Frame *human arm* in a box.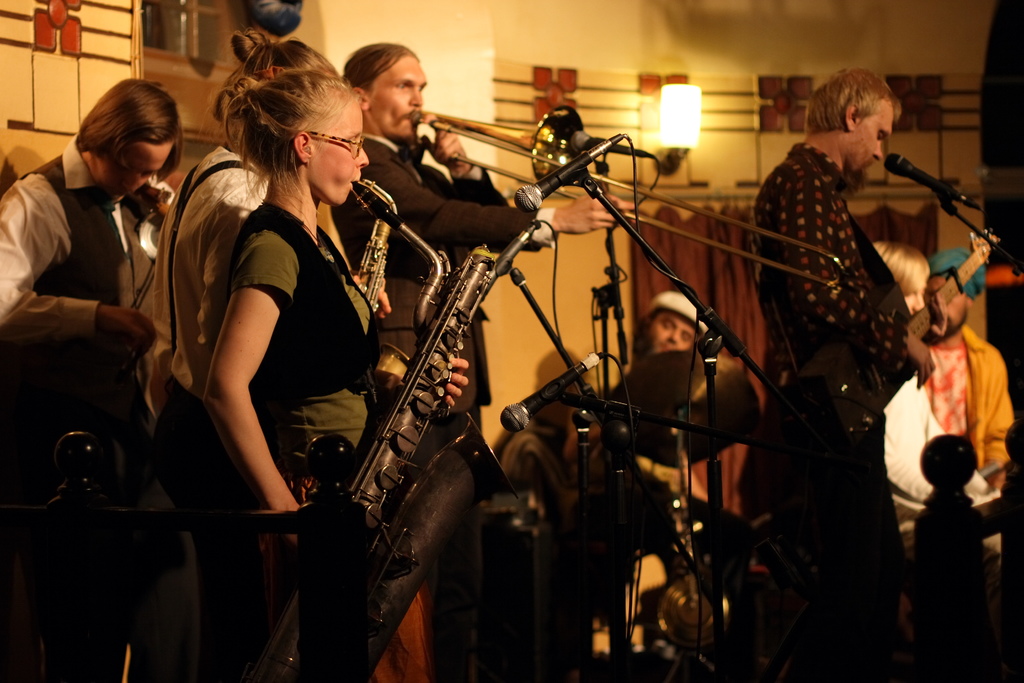
0:172:166:361.
